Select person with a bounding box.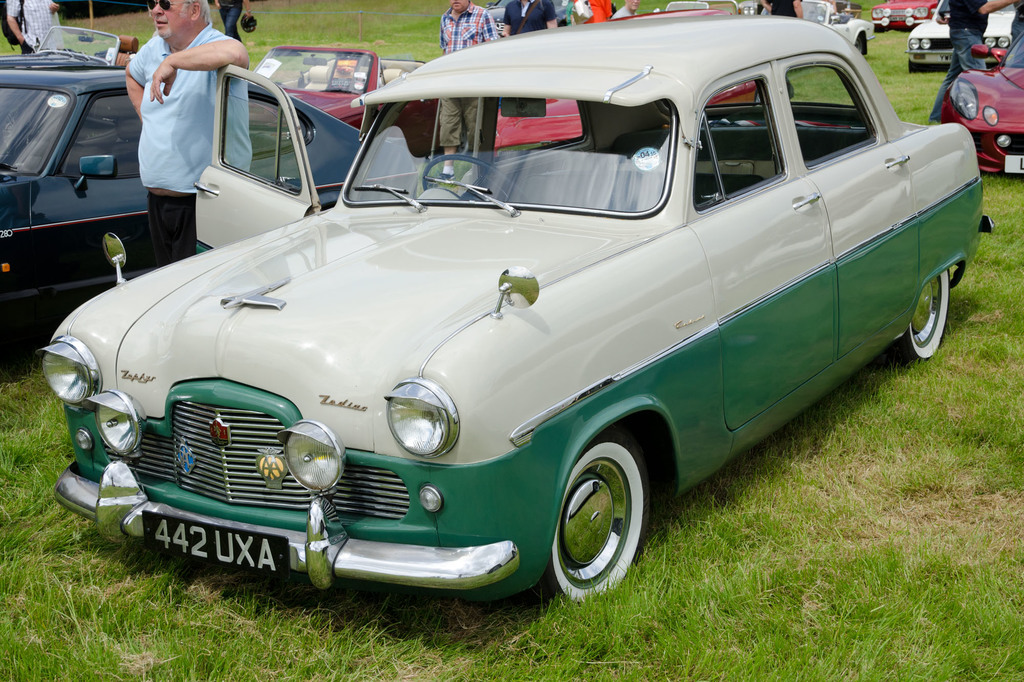
924/0/1008/123.
